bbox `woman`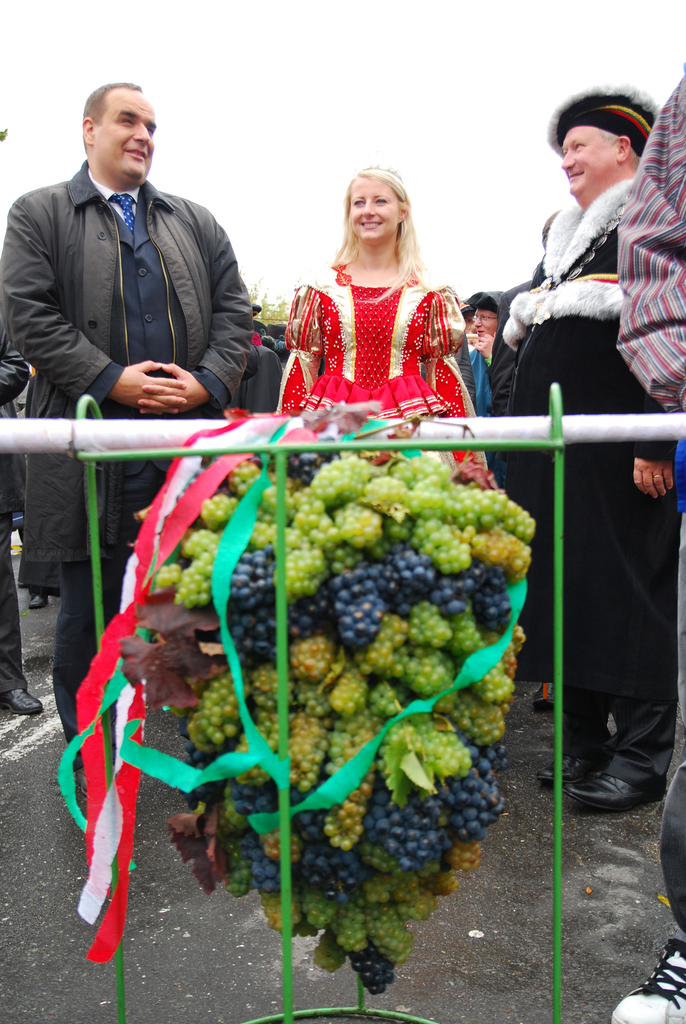
{"x1": 282, "y1": 160, "x2": 486, "y2": 419}
